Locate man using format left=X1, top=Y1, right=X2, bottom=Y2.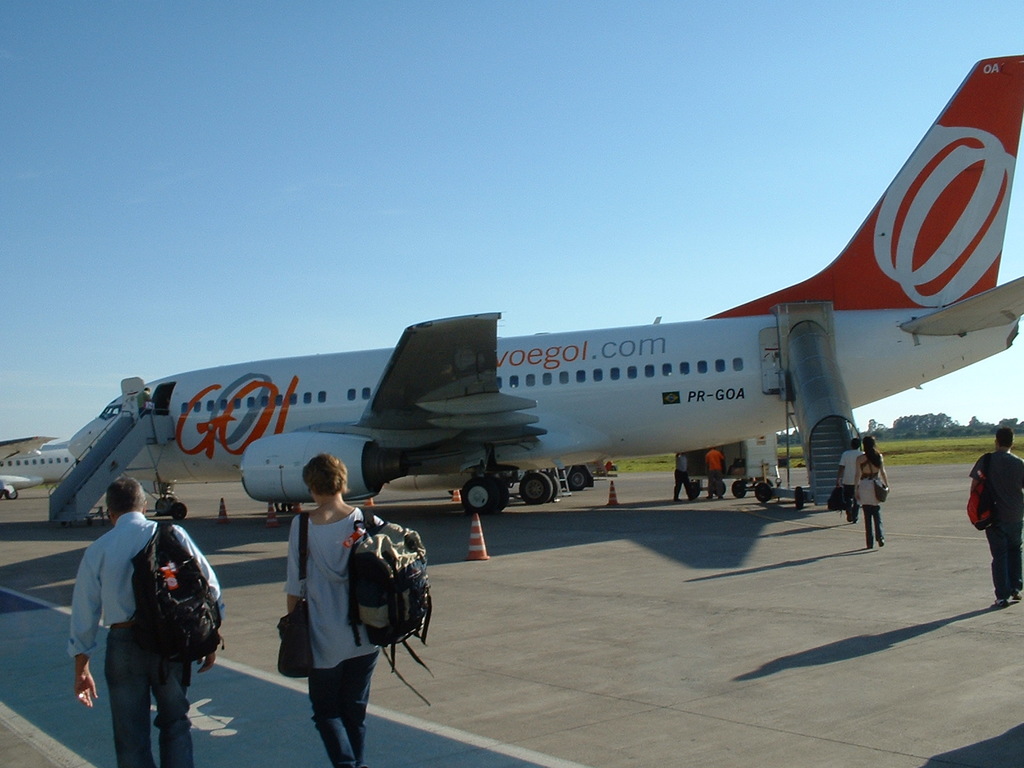
left=833, top=436, right=866, bottom=522.
